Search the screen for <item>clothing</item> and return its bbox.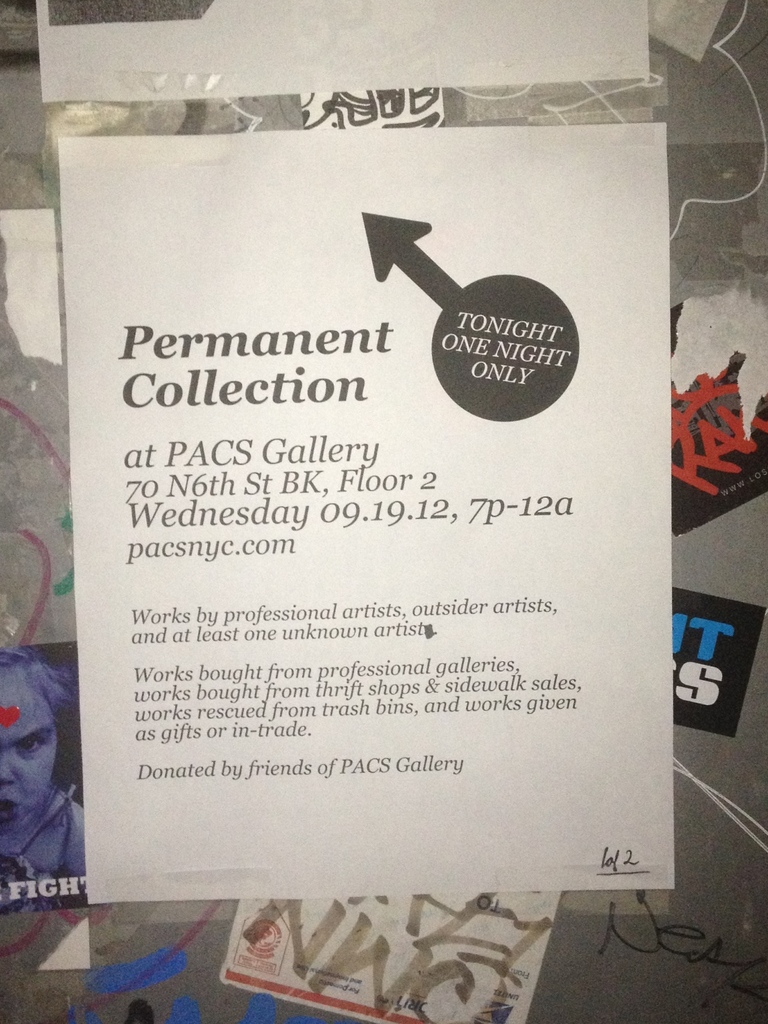
Found: pyautogui.locateOnScreen(0, 781, 78, 911).
